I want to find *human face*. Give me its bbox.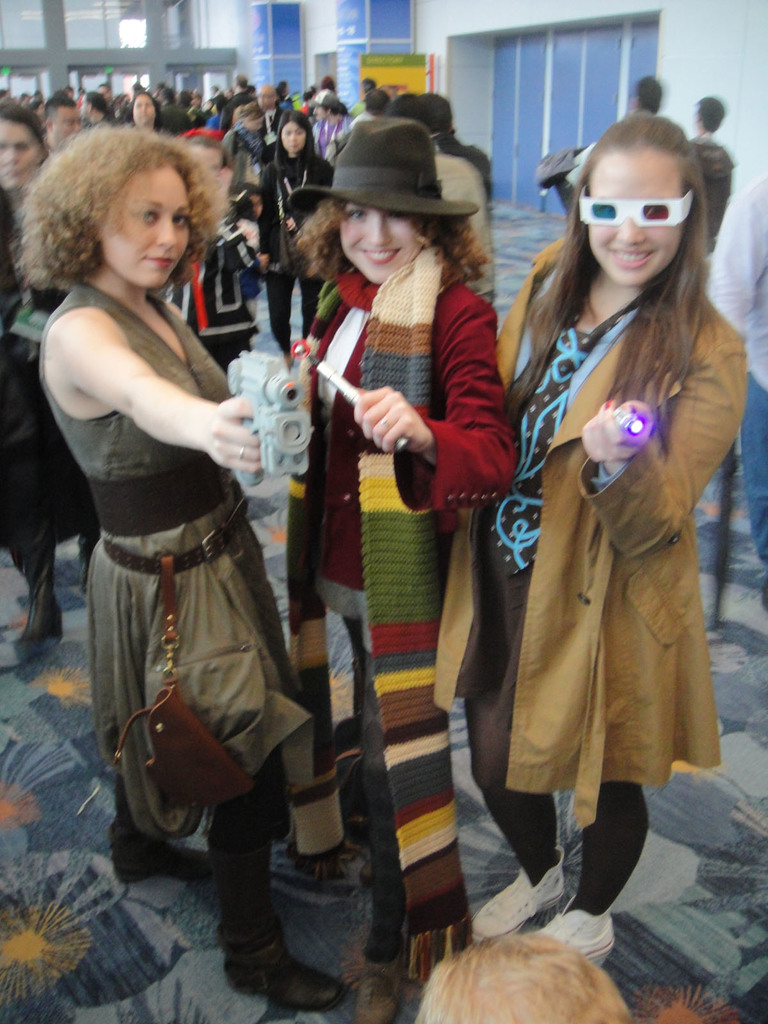
Rect(133, 95, 156, 125).
